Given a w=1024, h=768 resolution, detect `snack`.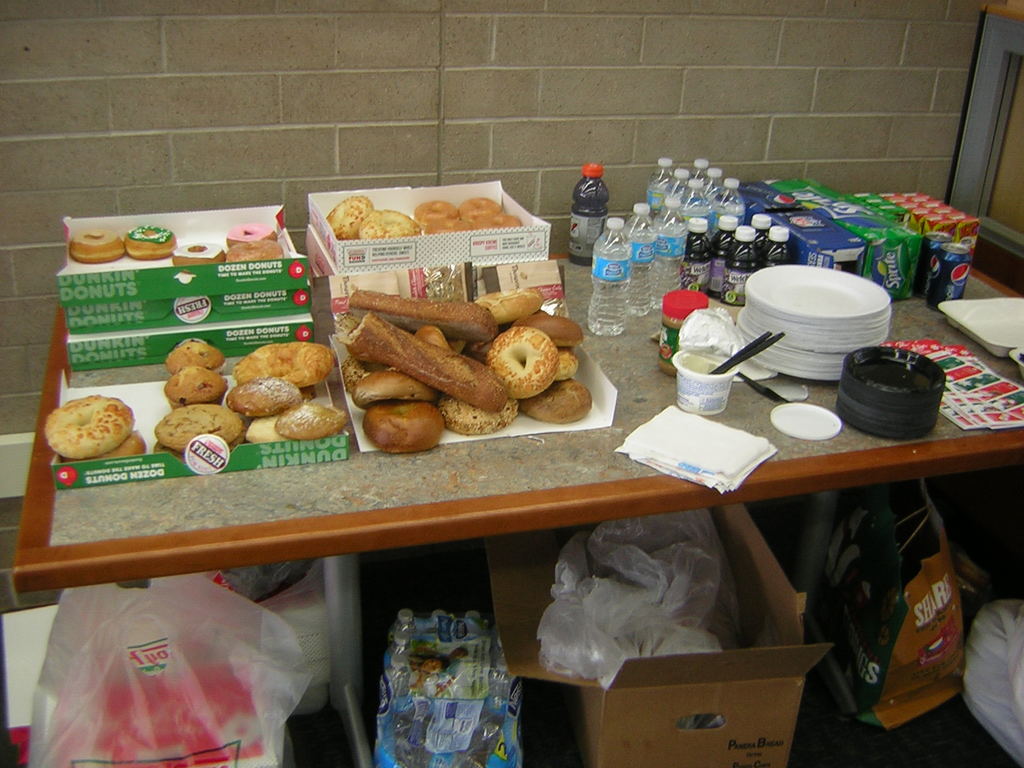
bbox(415, 200, 459, 220).
